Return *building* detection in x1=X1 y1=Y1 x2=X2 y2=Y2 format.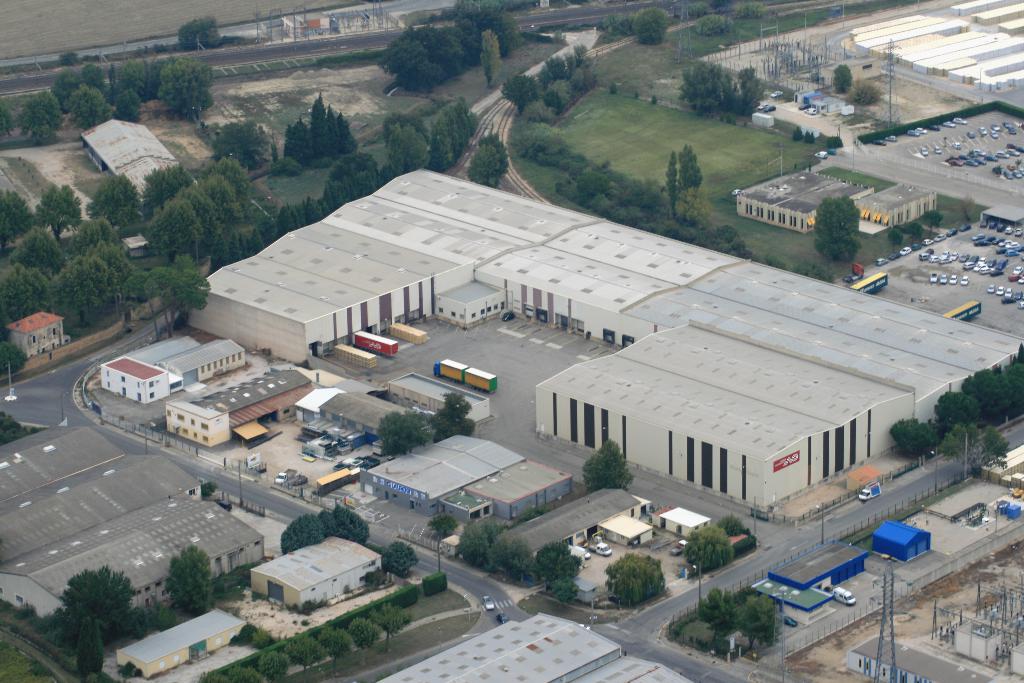
x1=113 y1=604 x2=241 y2=682.
